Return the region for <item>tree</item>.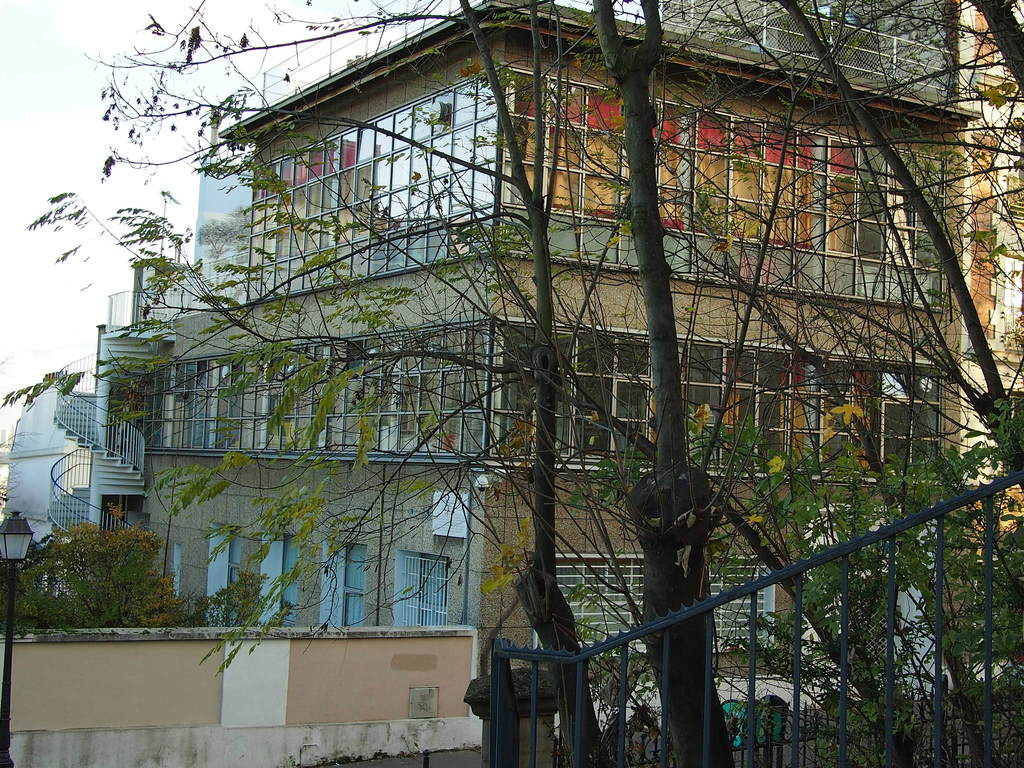
x1=80 y1=0 x2=943 y2=767.
